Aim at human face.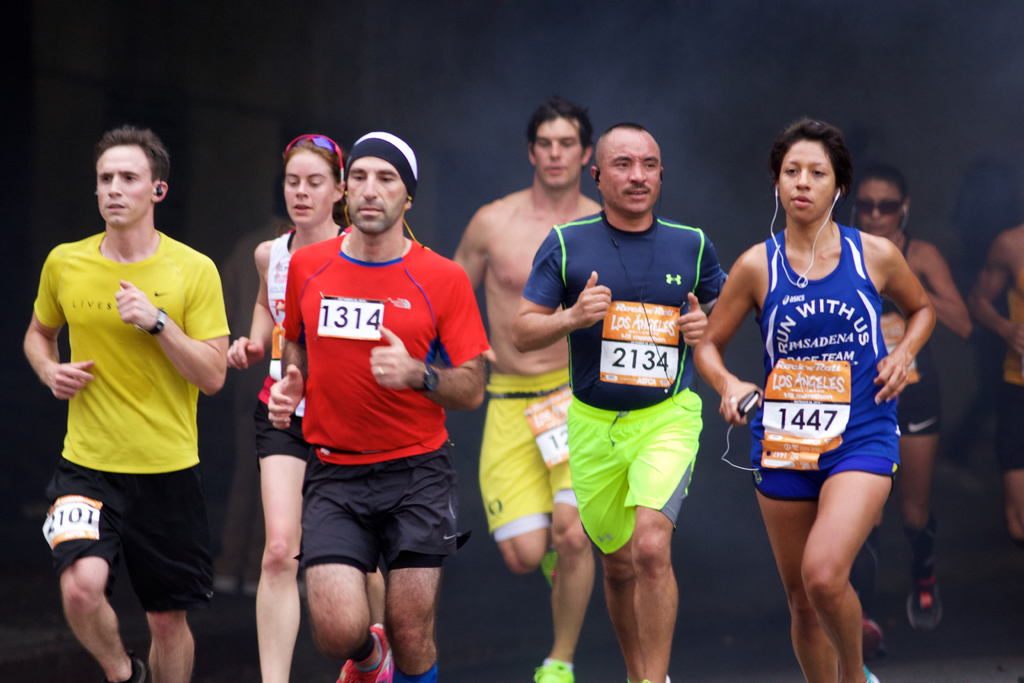
Aimed at (602, 136, 663, 213).
